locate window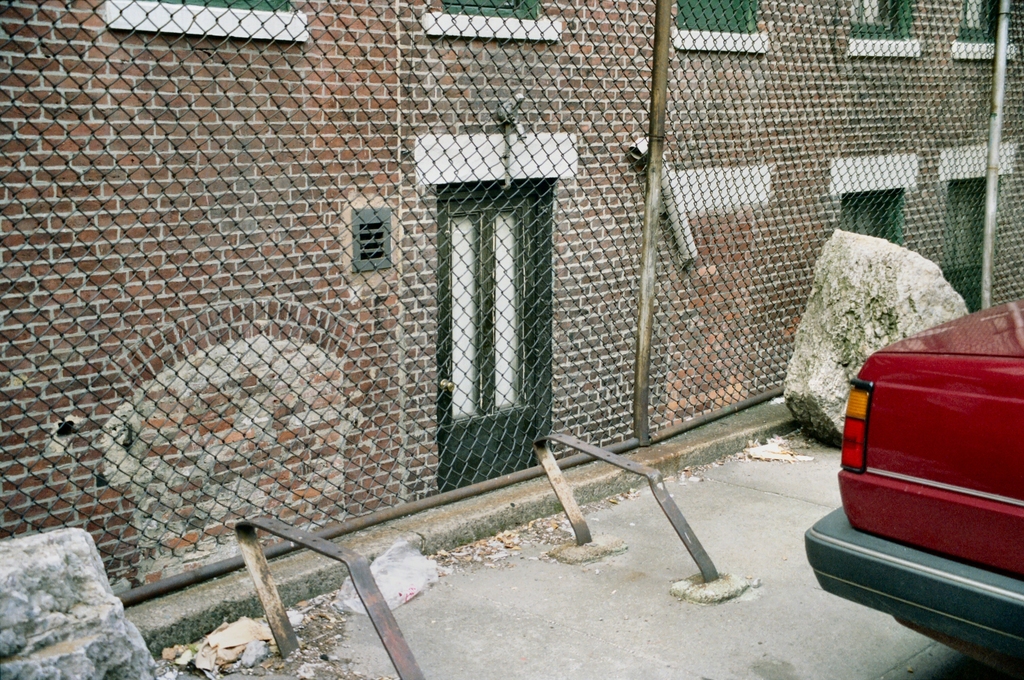
x1=845 y1=0 x2=920 y2=58
